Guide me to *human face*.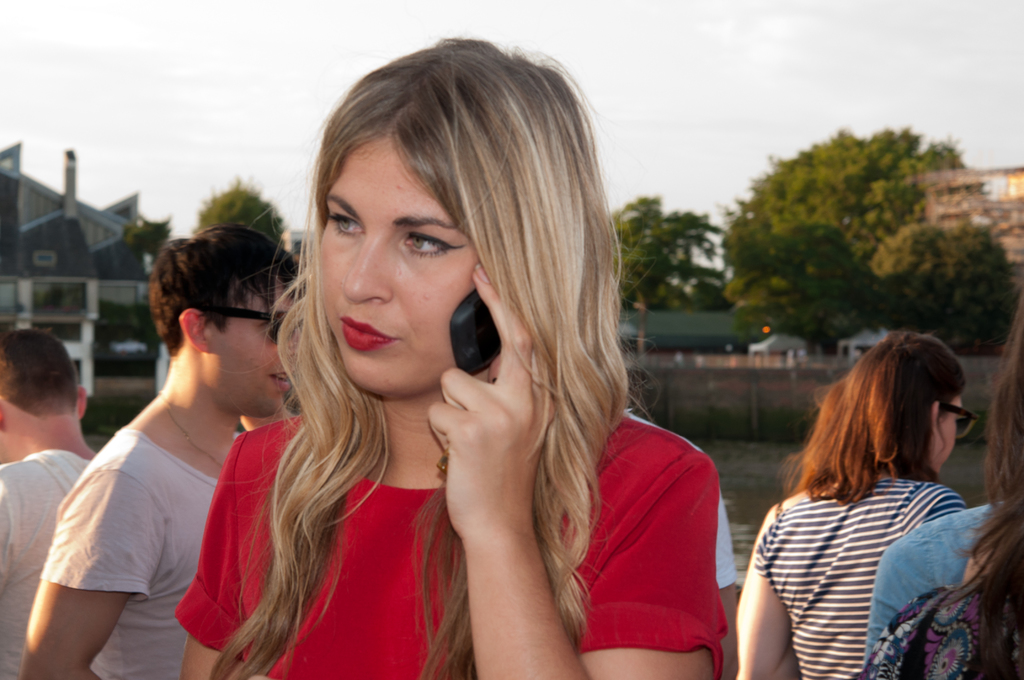
Guidance: [317, 133, 472, 395].
